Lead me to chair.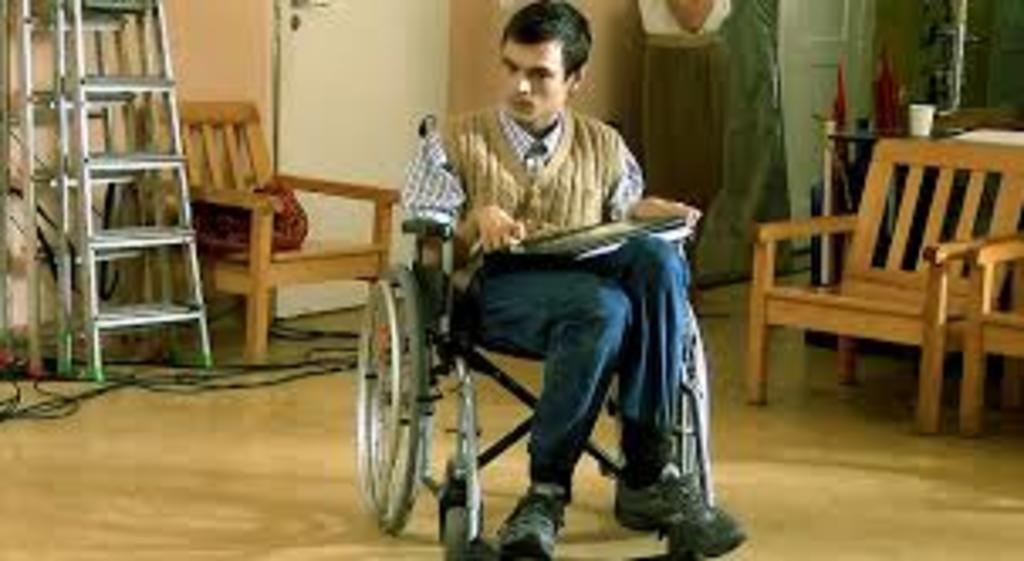
Lead to <region>963, 230, 1021, 443</region>.
